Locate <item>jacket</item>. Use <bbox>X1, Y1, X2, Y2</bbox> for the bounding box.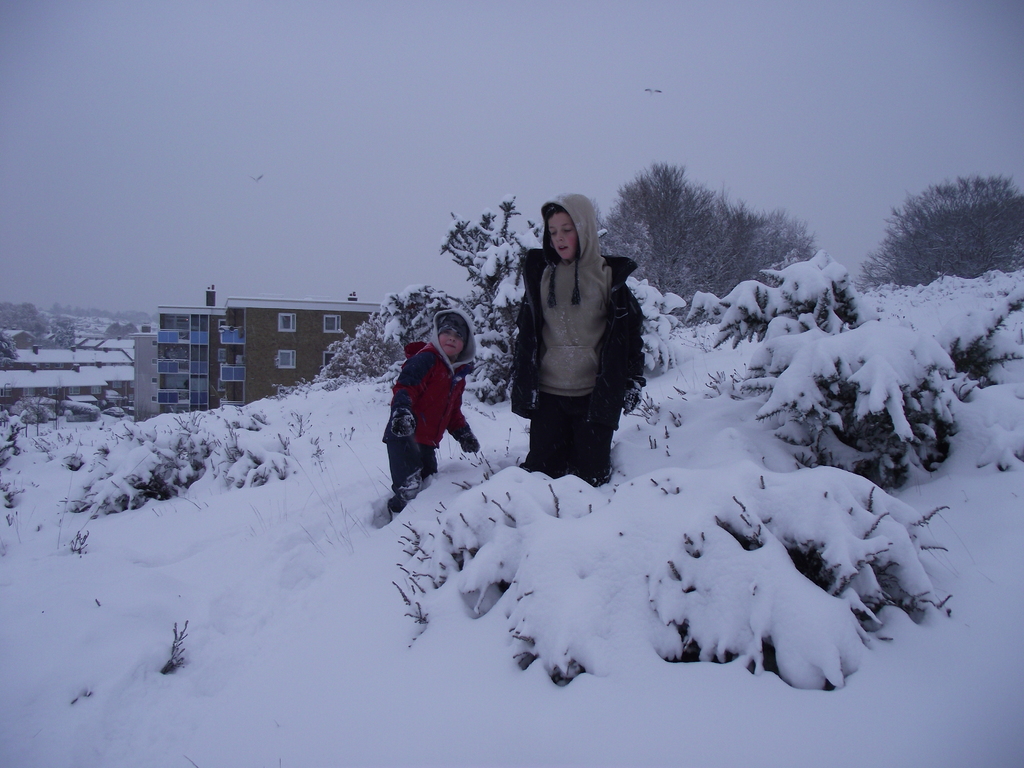
<bbox>381, 304, 472, 448</bbox>.
